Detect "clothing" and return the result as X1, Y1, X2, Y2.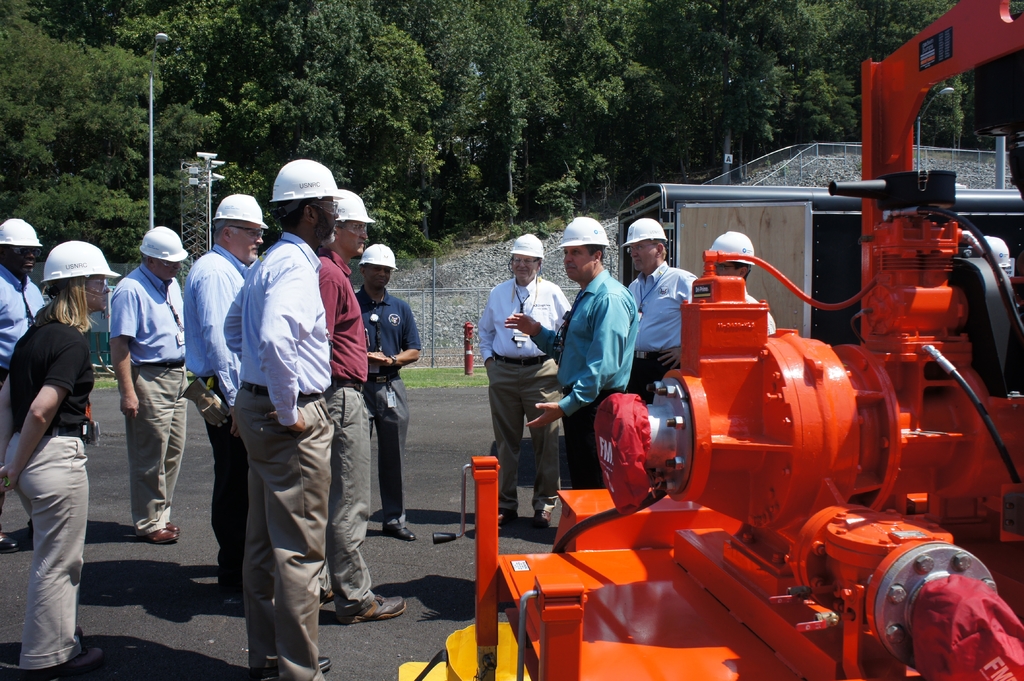
0, 263, 45, 372.
